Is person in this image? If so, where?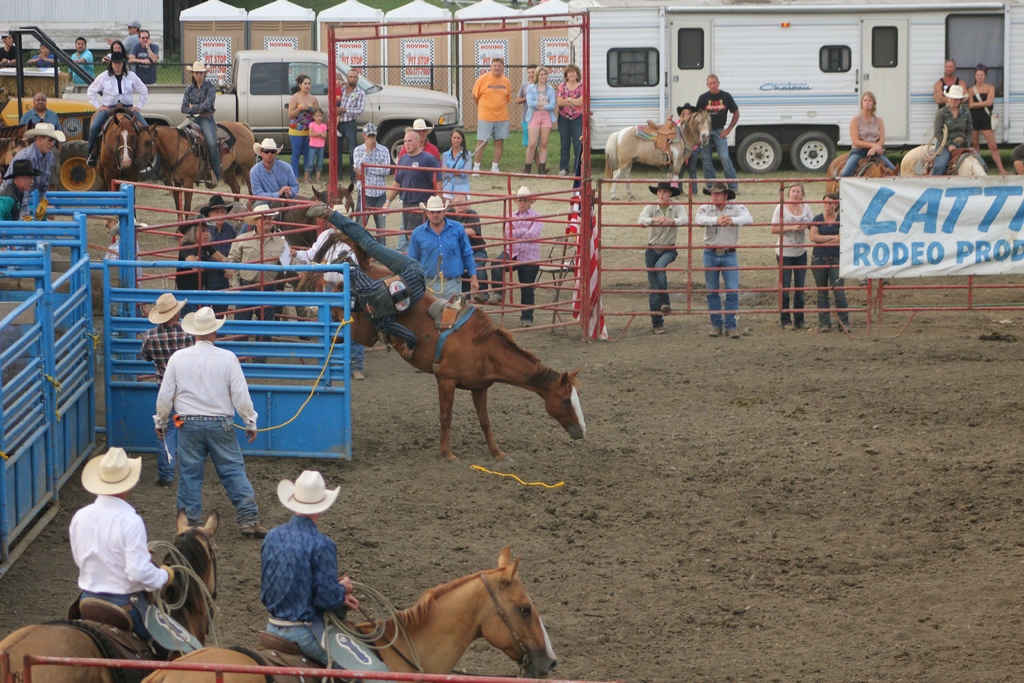
Yes, at locate(511, 58, 539, 169).
